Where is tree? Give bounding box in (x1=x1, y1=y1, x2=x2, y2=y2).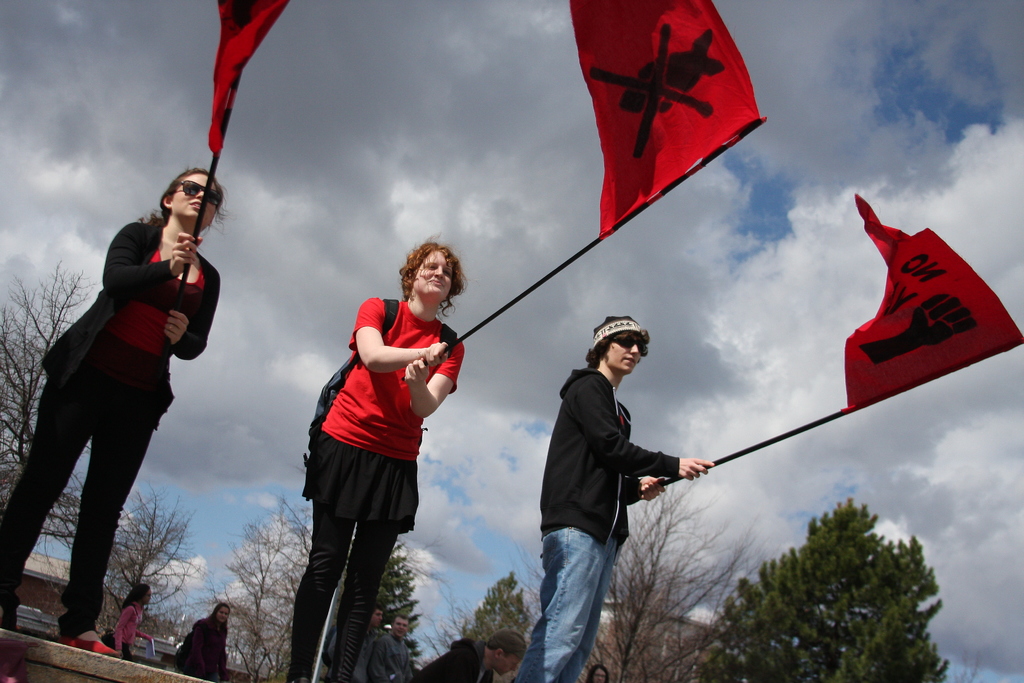
(x1=413, y1=555, x2=551, y2=682).
